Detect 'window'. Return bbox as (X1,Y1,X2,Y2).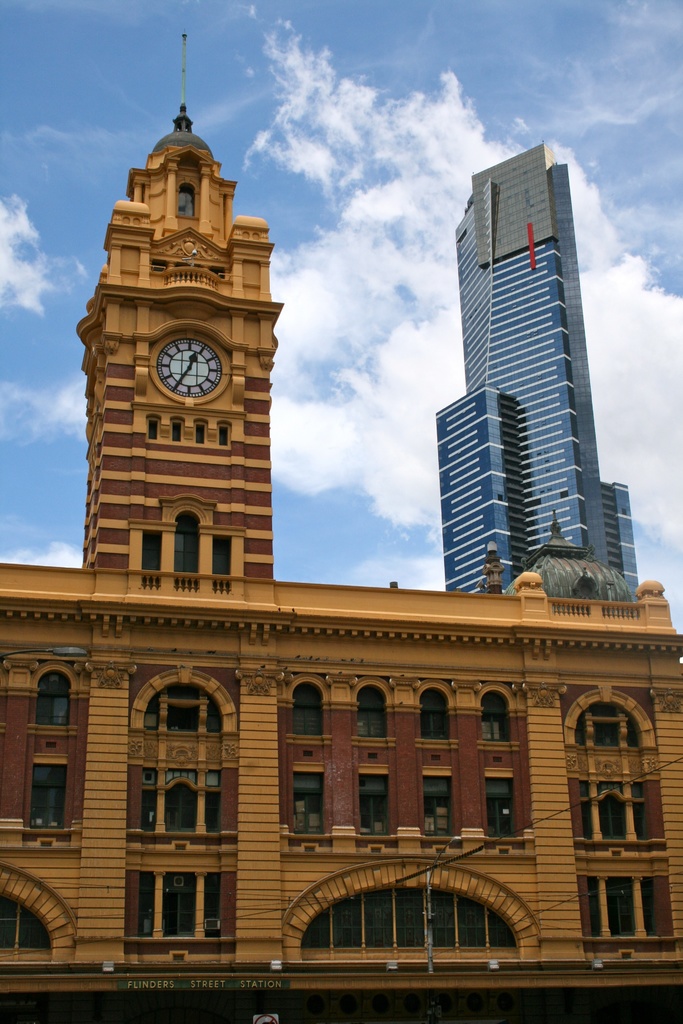
(31,666,72,729).
